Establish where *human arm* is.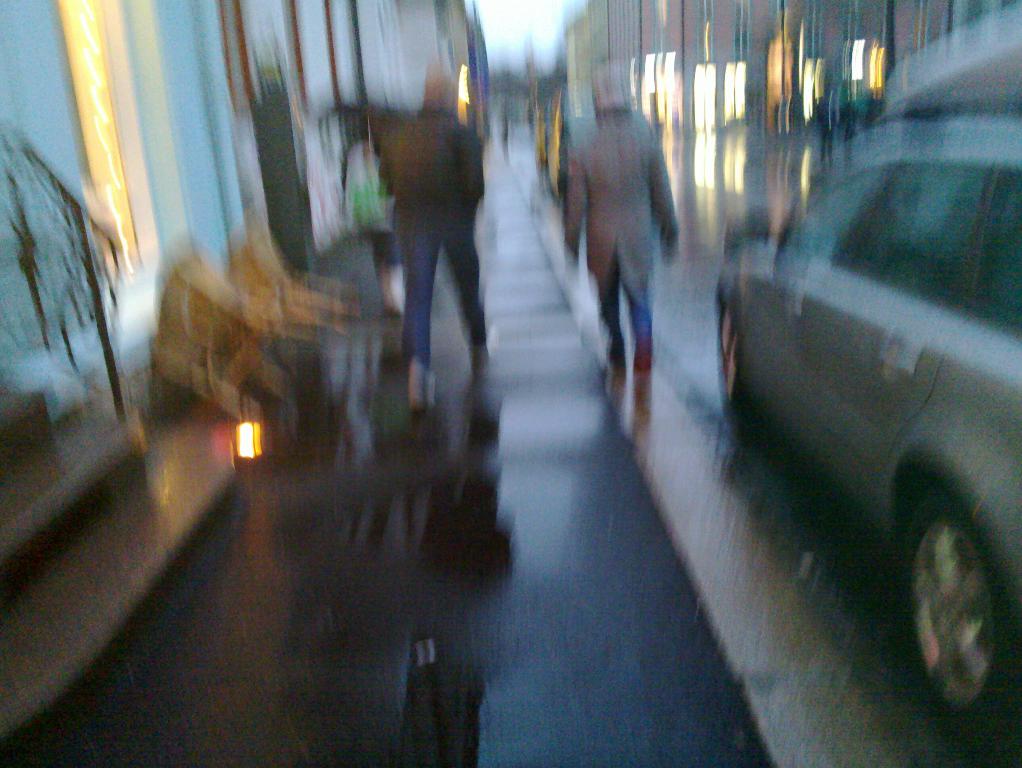
Established at crop(464, 125, 488, 206).
